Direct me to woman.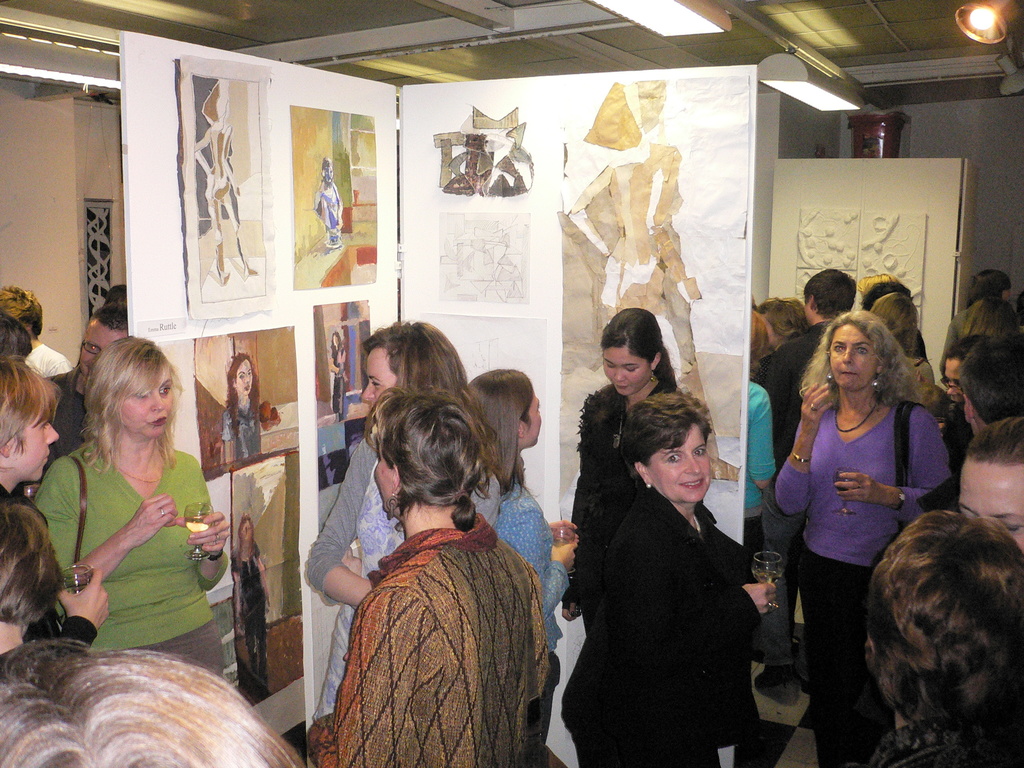
Direction: BBox(467, 364, 579, 767).
